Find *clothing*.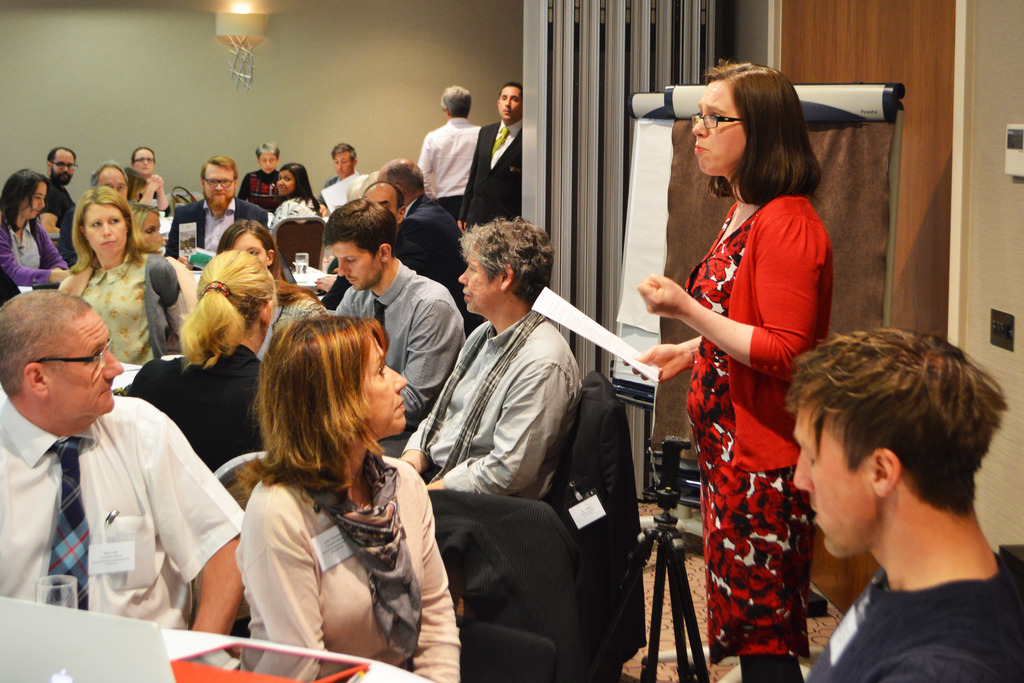
bbox=(682, 188, 840, 682).
